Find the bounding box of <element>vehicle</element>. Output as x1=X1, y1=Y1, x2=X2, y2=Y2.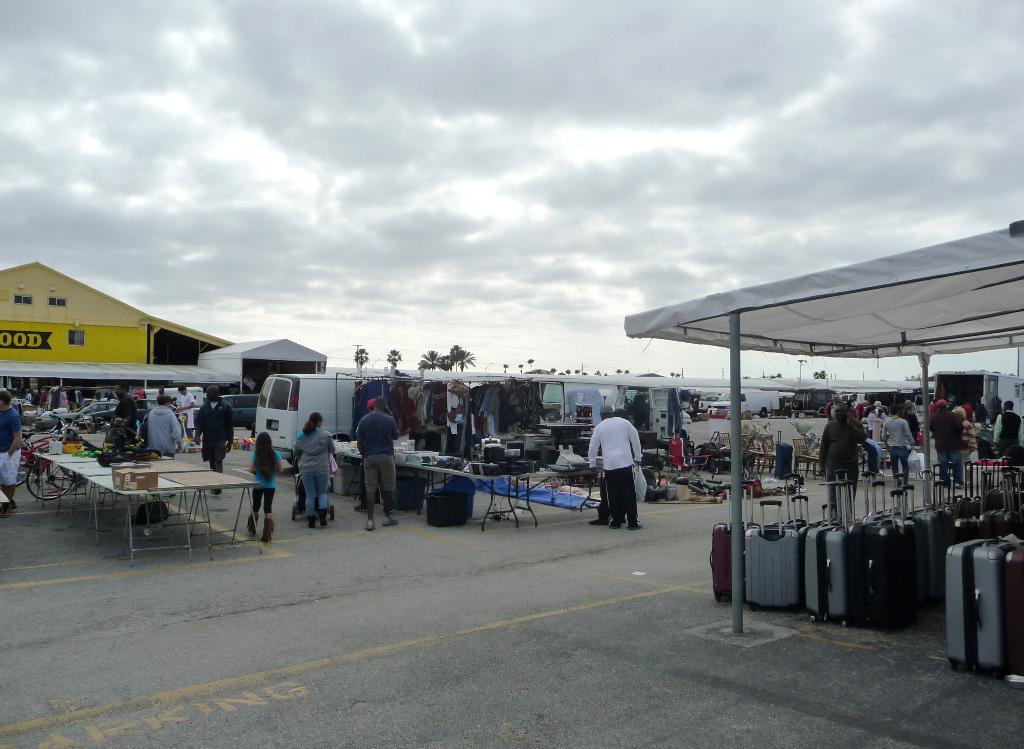
x1=790, y1=388, x2=842, y2=417.
